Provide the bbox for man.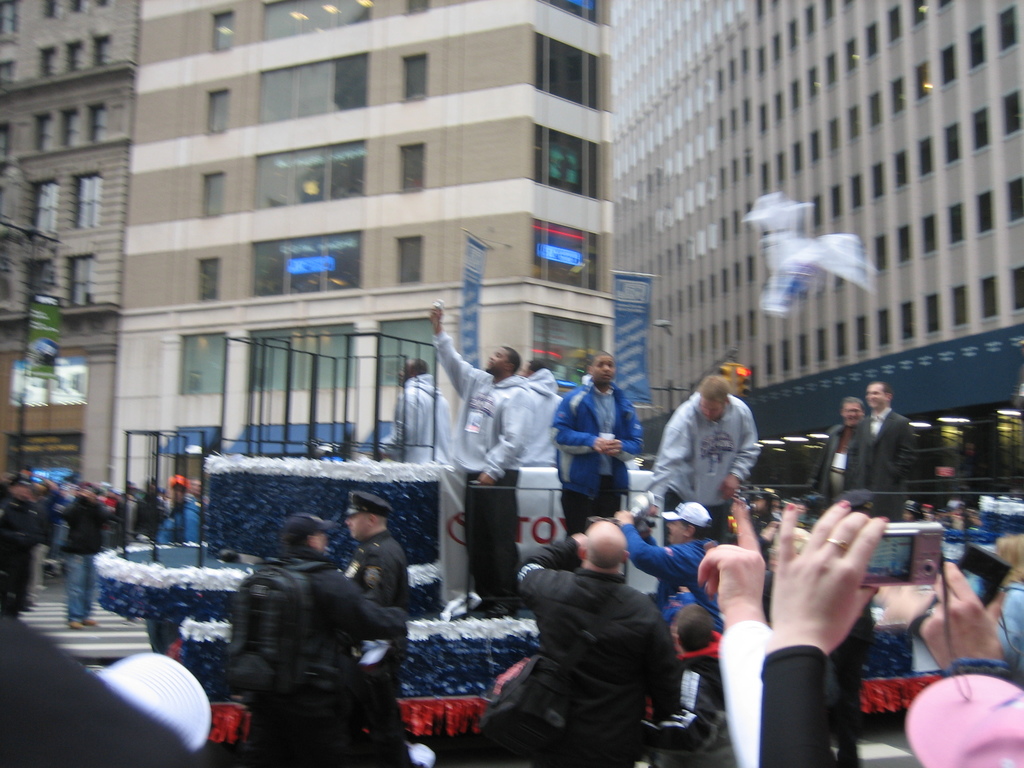
l=644, t=373, r=764, b=599.
